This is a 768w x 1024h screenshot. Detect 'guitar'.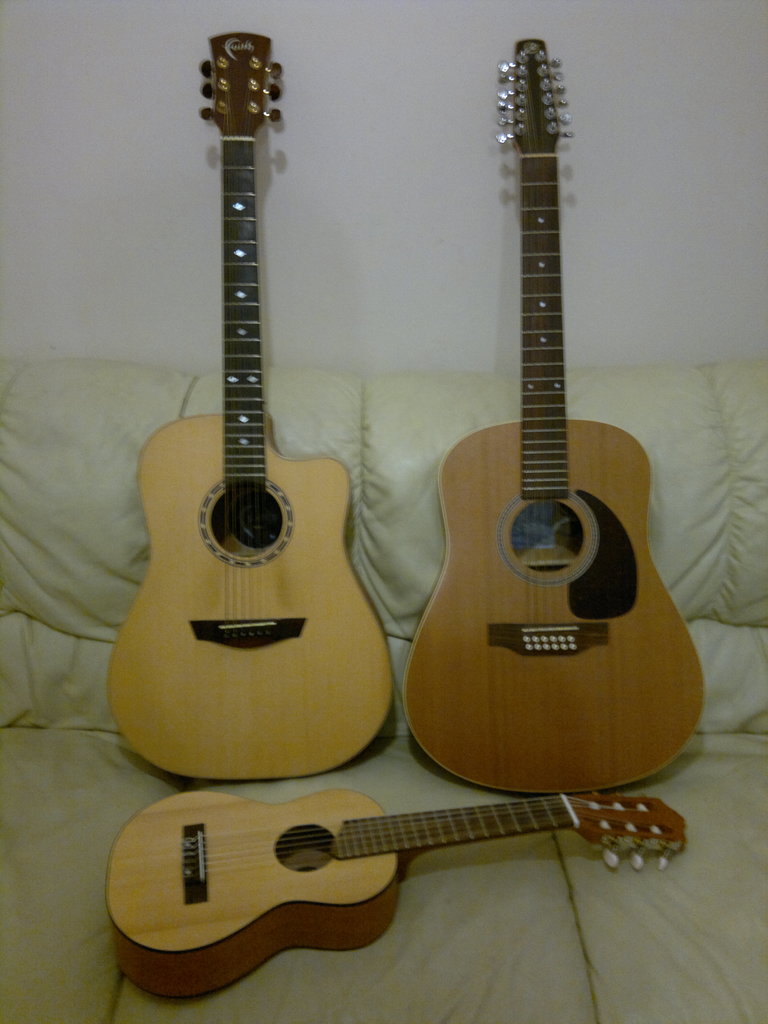
[left=95, top=771, right=701, bottom=1002].
